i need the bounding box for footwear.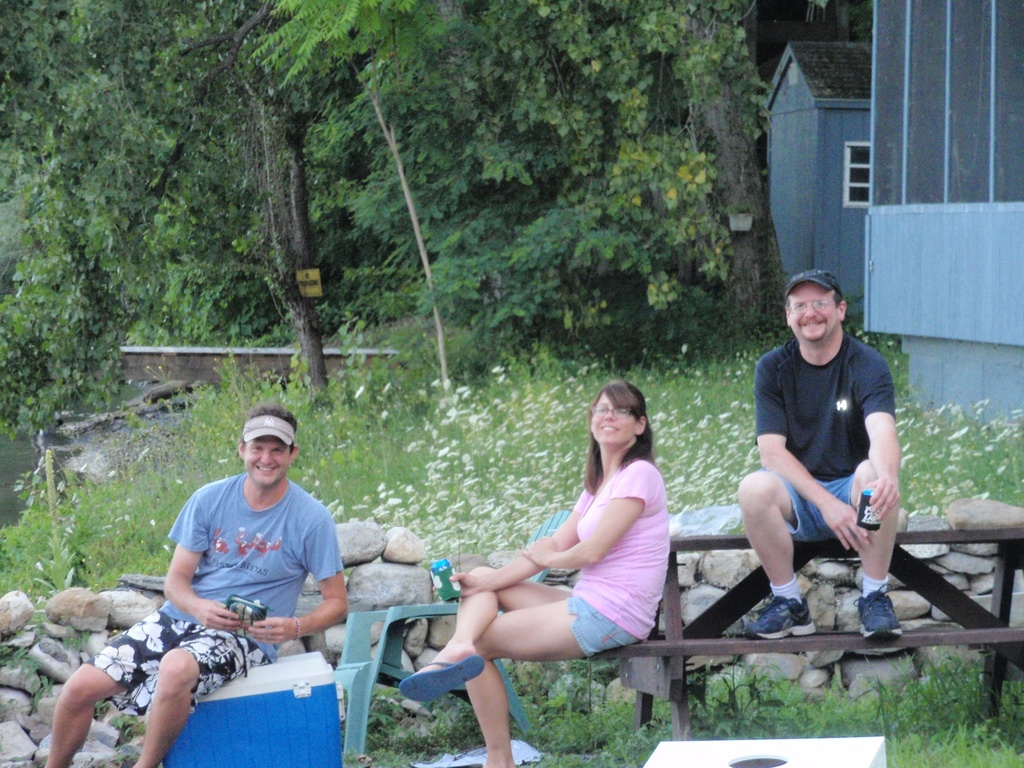
Here it is: region(397, 655, 482, 698).
